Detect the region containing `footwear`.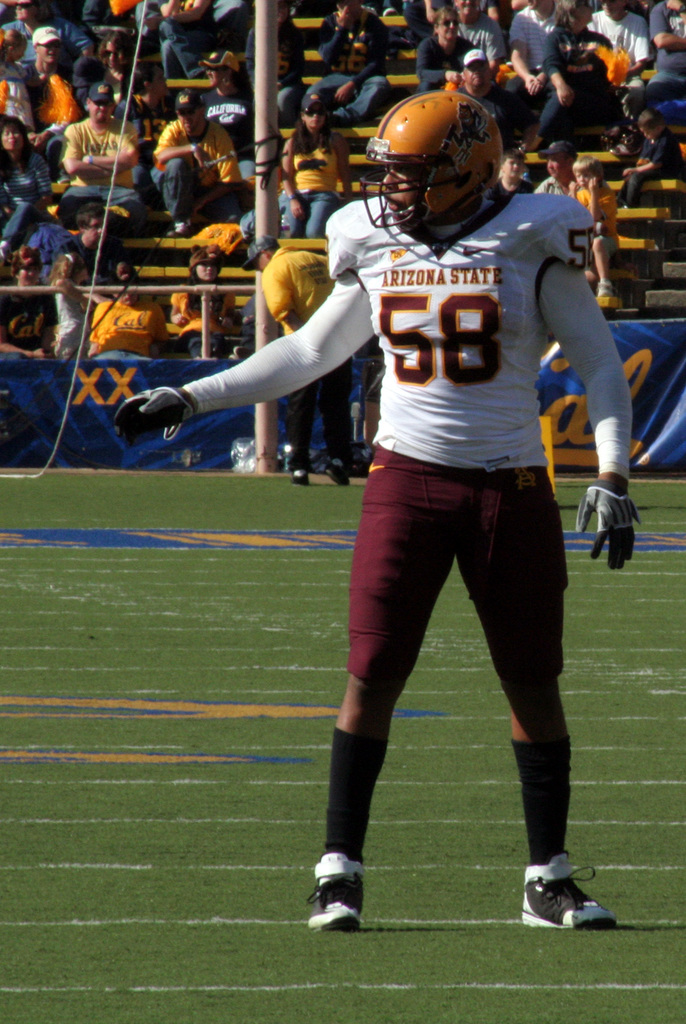
[x1=327, y1=456, x2=348, y2=488].
